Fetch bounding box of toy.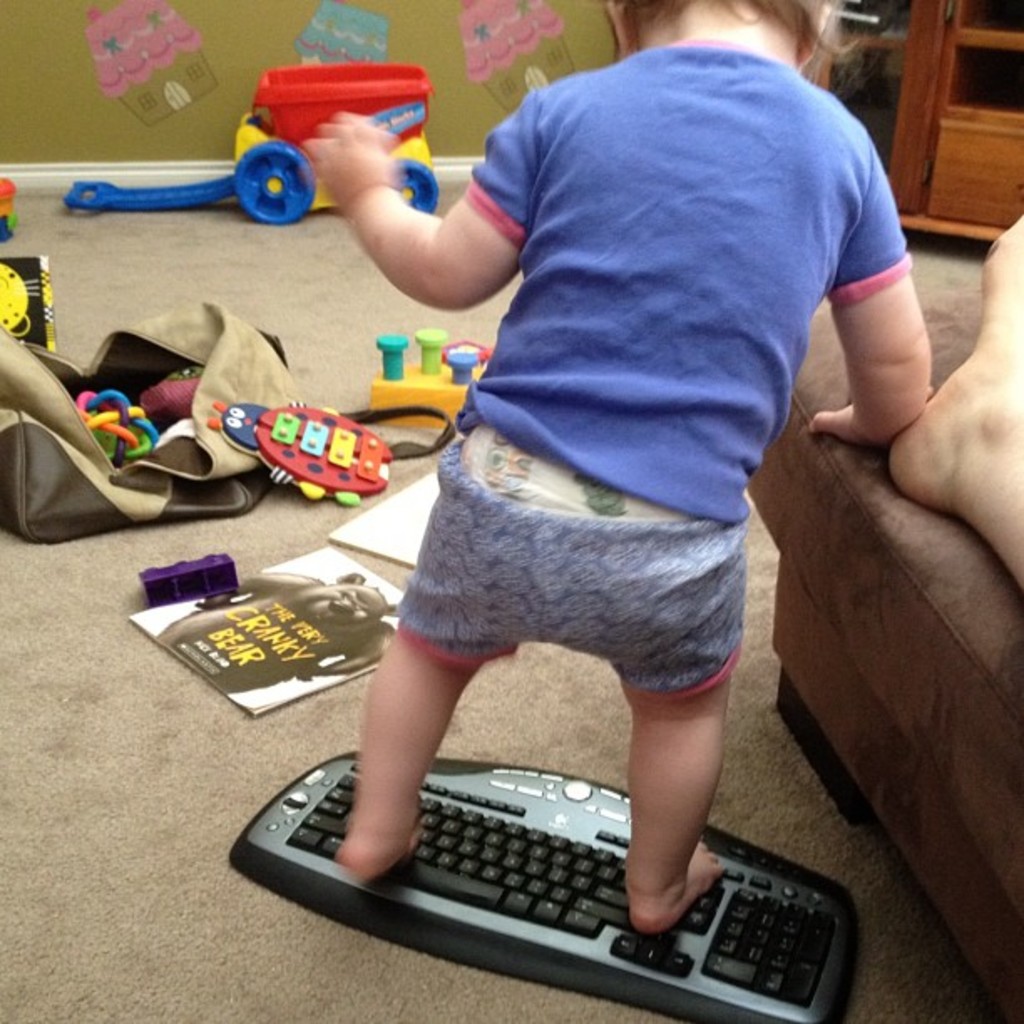
Bbox: (left=142, top=554, right=238, bottom=611).
